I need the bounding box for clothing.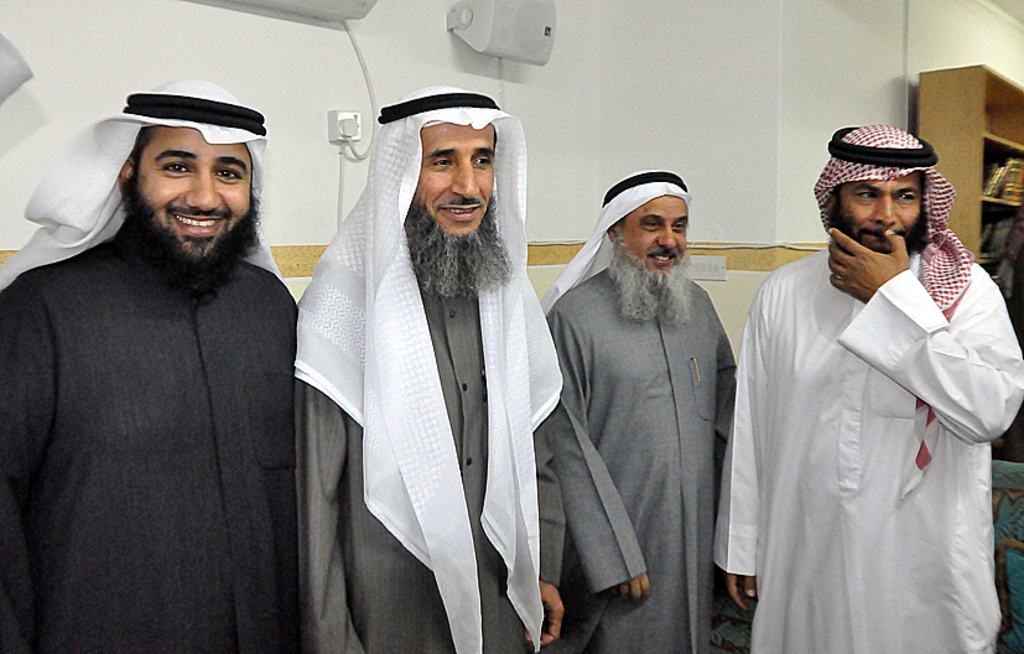
Here it is: box=[0, 214, 363, 653].
